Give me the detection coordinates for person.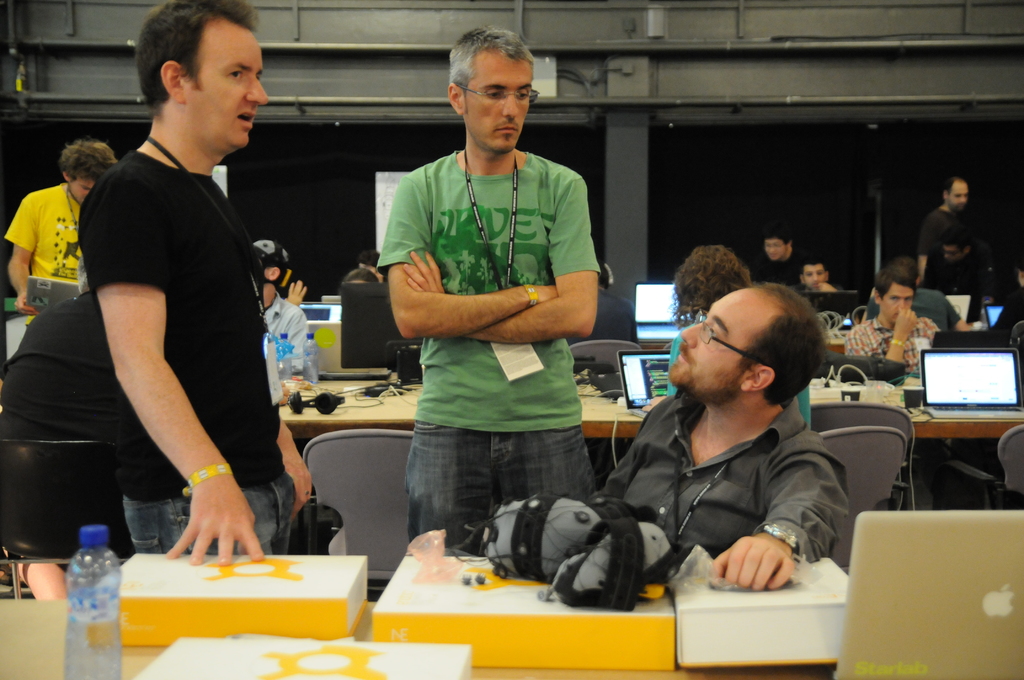
x1=249, y1=233, x2=307, y2=410.
